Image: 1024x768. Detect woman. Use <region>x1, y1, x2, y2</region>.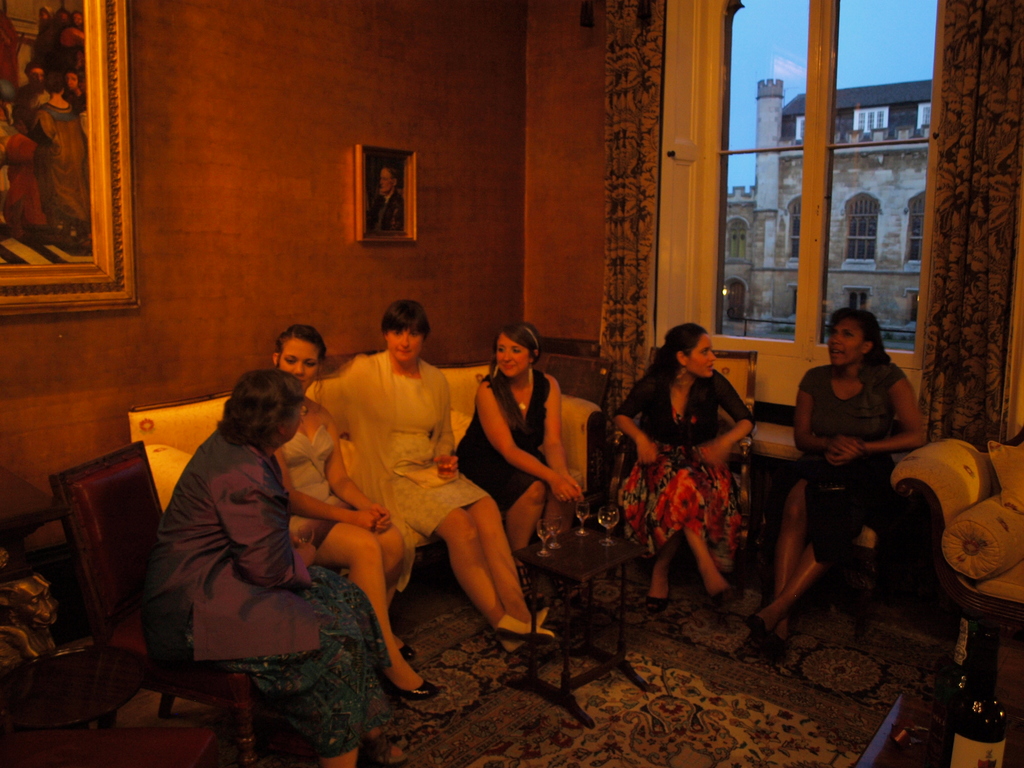
<region>738, 308, 922, 660</region>.
